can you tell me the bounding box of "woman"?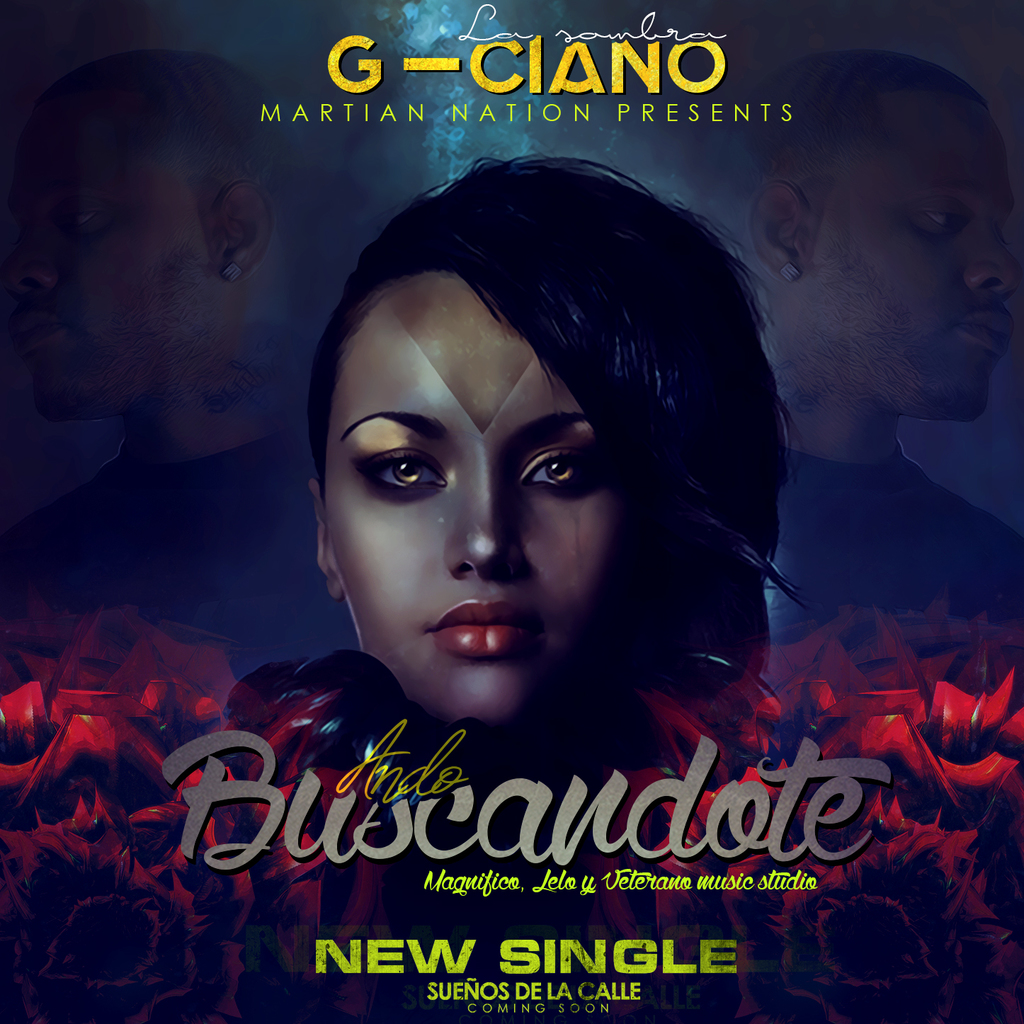
(left=314, top=159, right=795, bottom=756).
